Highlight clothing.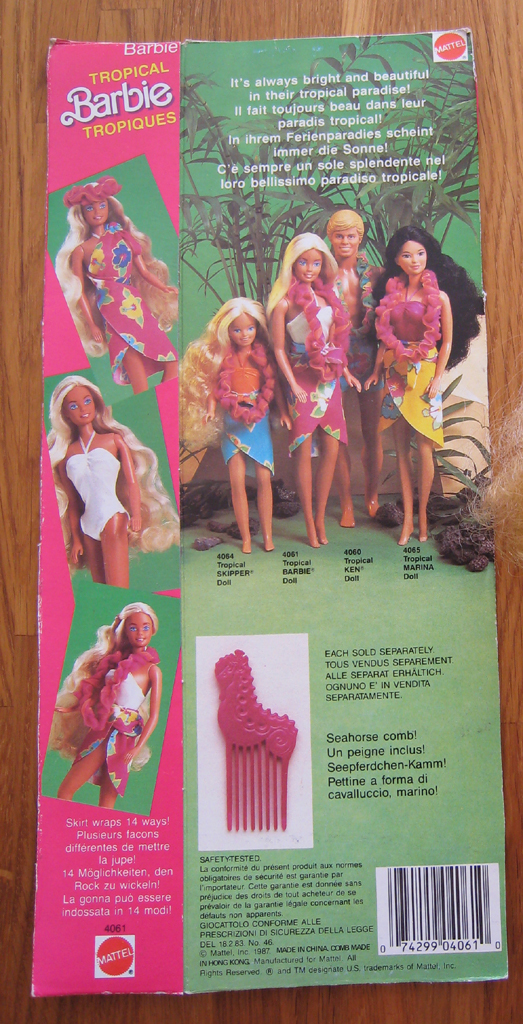
Highlighted region: (x1=56, y1=628, x2=157, y2=809).
